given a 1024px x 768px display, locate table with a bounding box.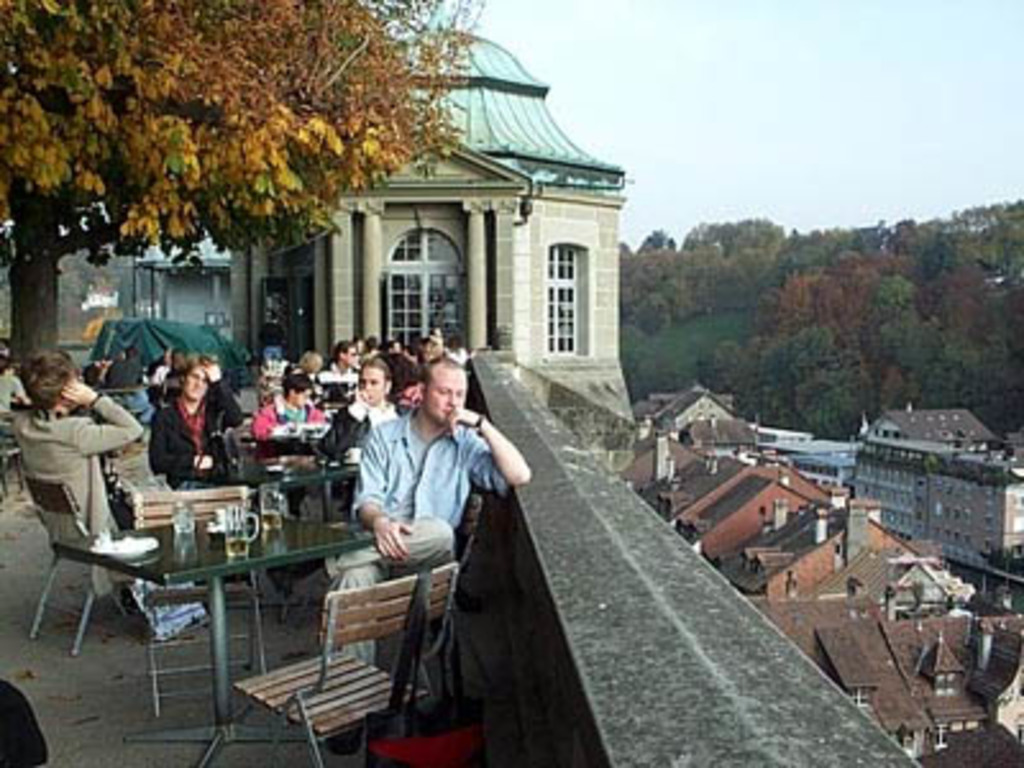
Located: bbox=(195, 438, 361, 522).
